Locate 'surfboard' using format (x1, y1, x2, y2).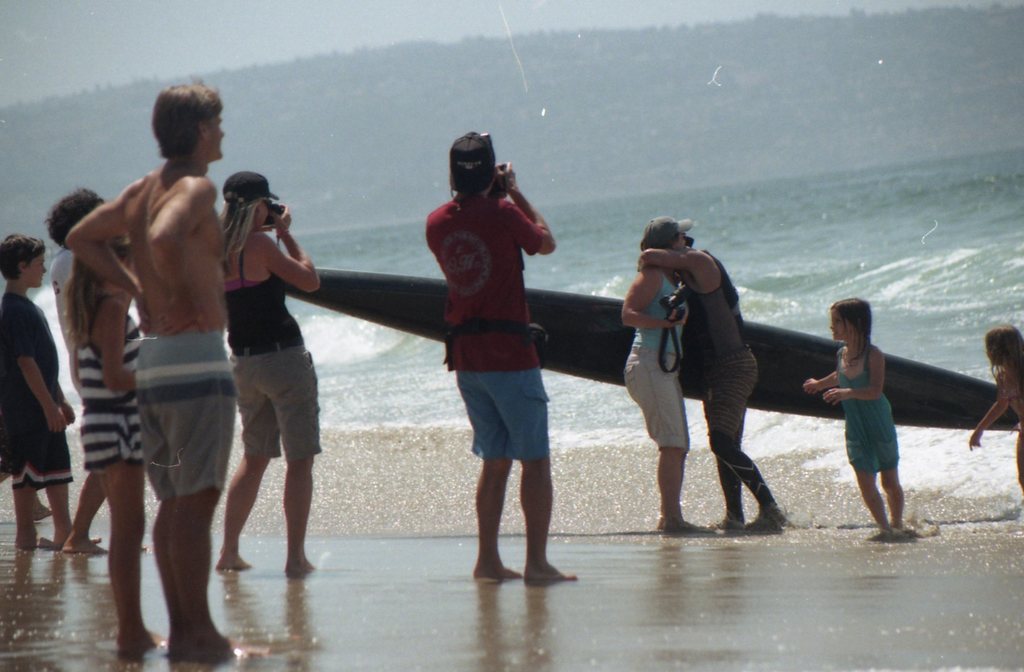
(275, 266, 1023, 429).
